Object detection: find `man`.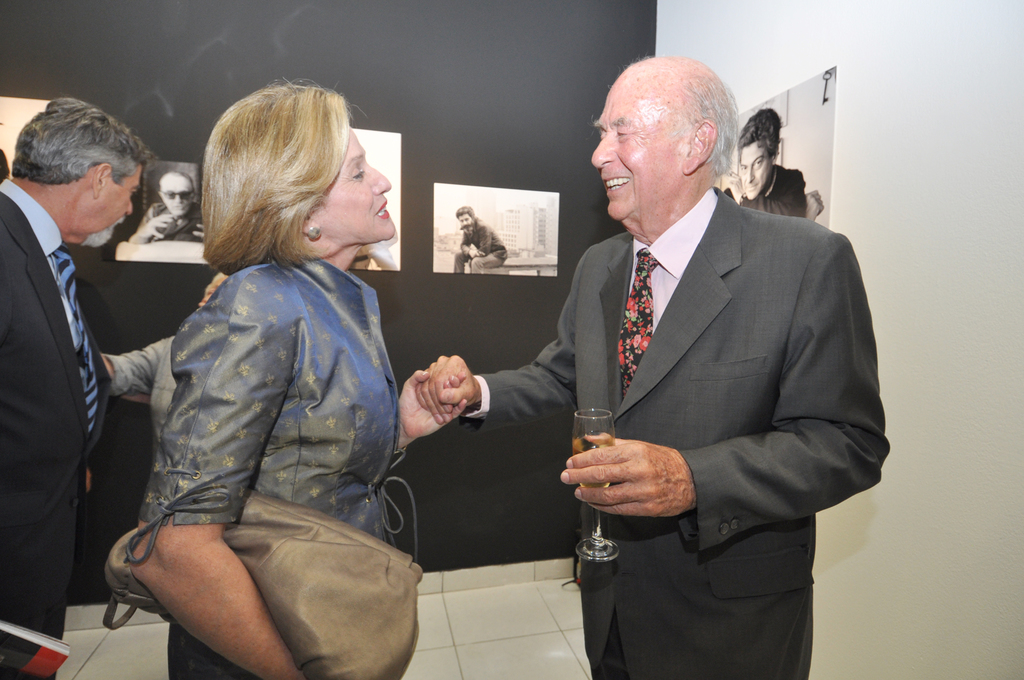
720, 98, 816, 222.
